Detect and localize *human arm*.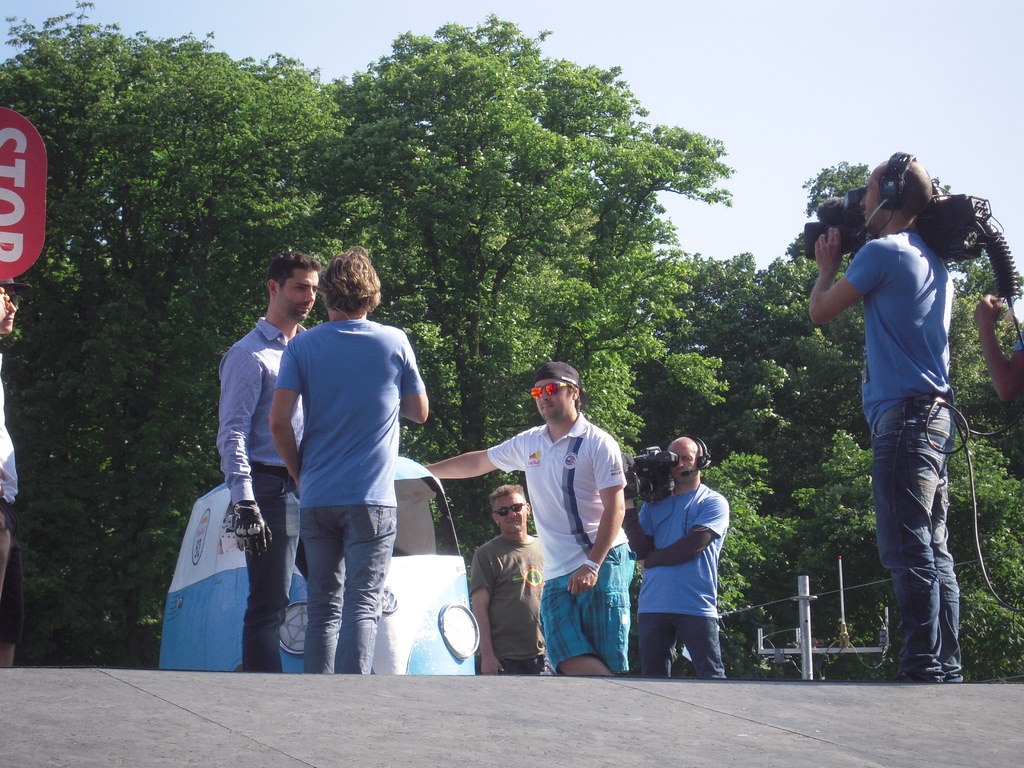
Localized at (265,340,303,493).
